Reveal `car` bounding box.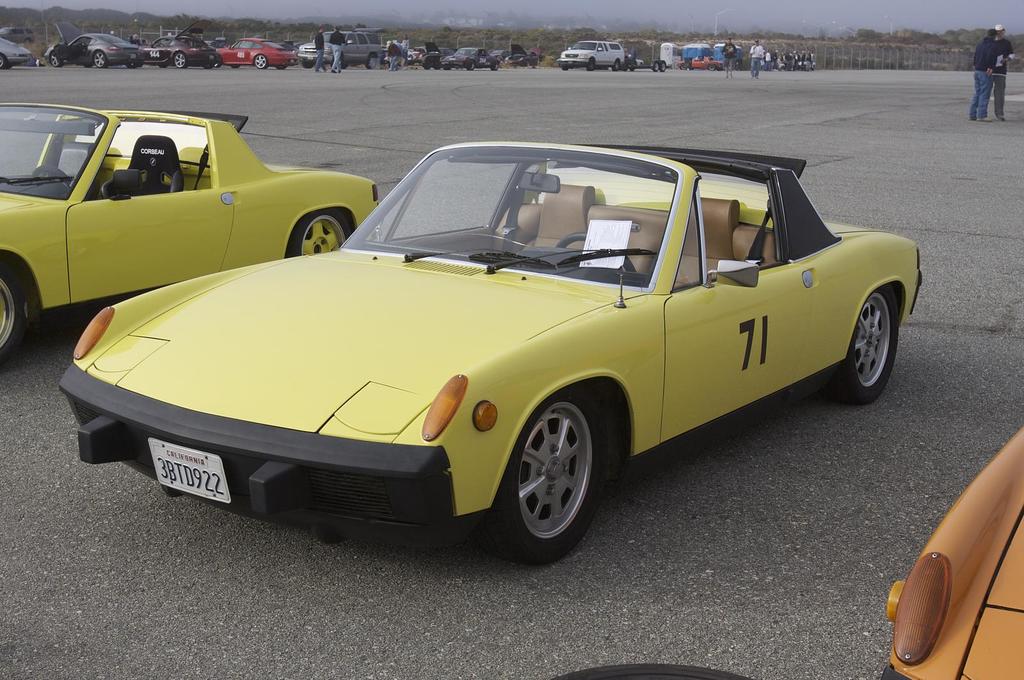
Revealed: x1=296, y1=28, x2=387, y2=68.
